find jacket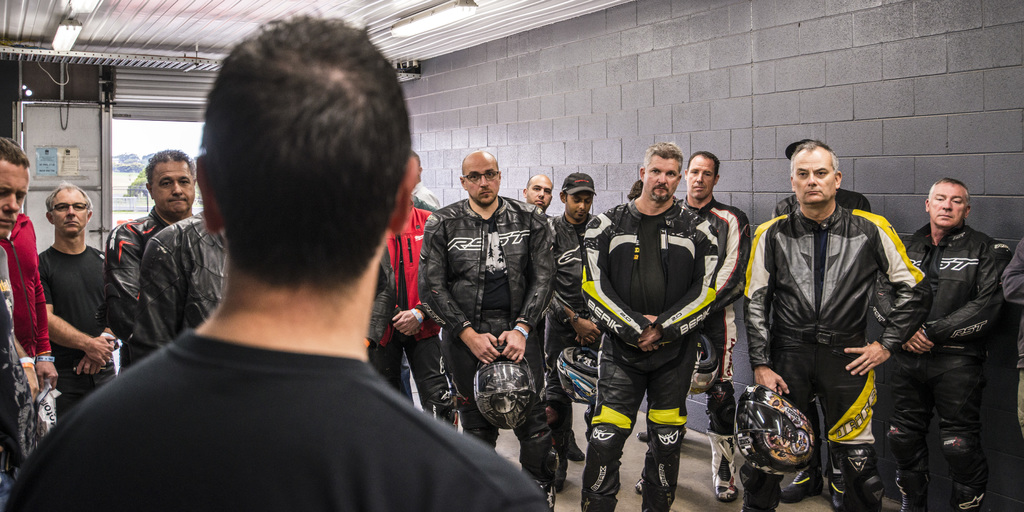
region(417, 201, 553, 336)
